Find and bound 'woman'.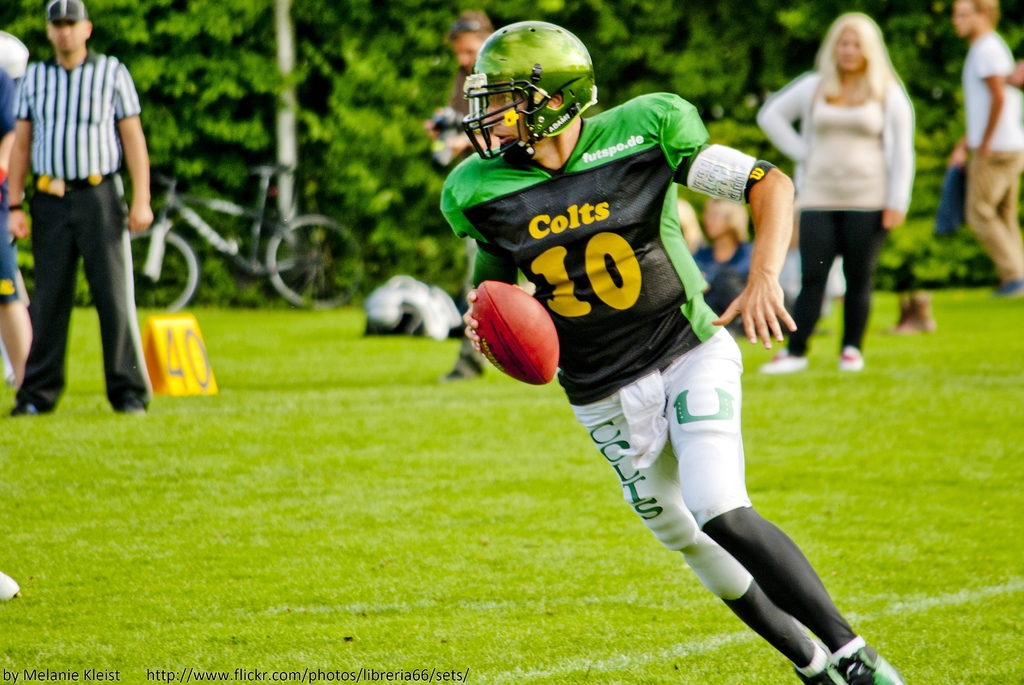
Bound: <bbox>772, 14, 927, 376</bbox>.
